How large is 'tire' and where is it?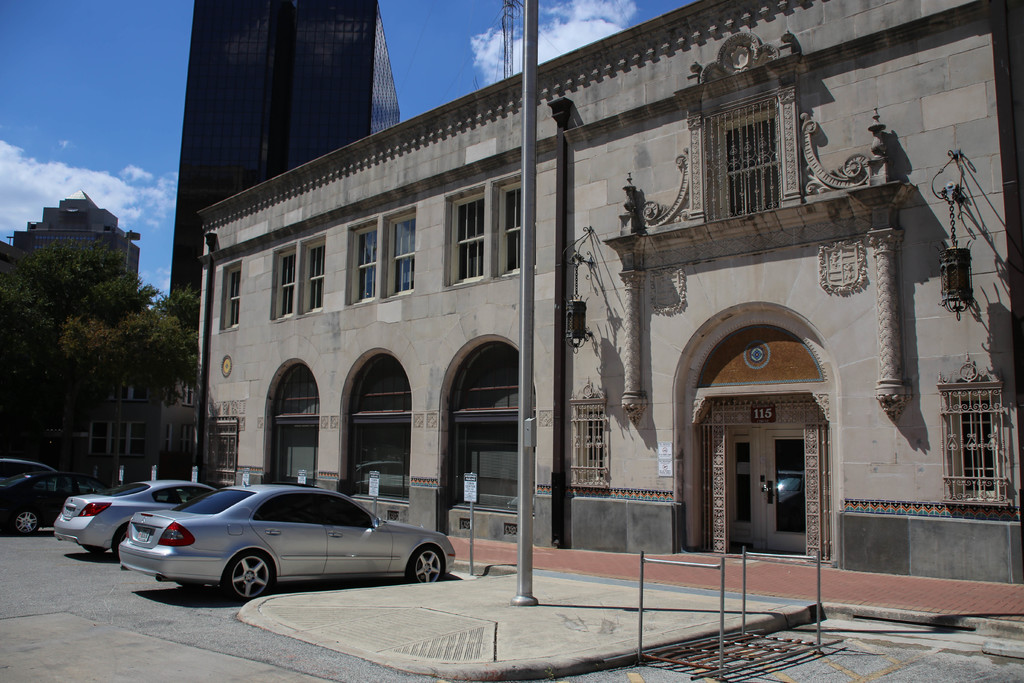
Bounding box: (left=408, top=550, right=442, bottom=582).
